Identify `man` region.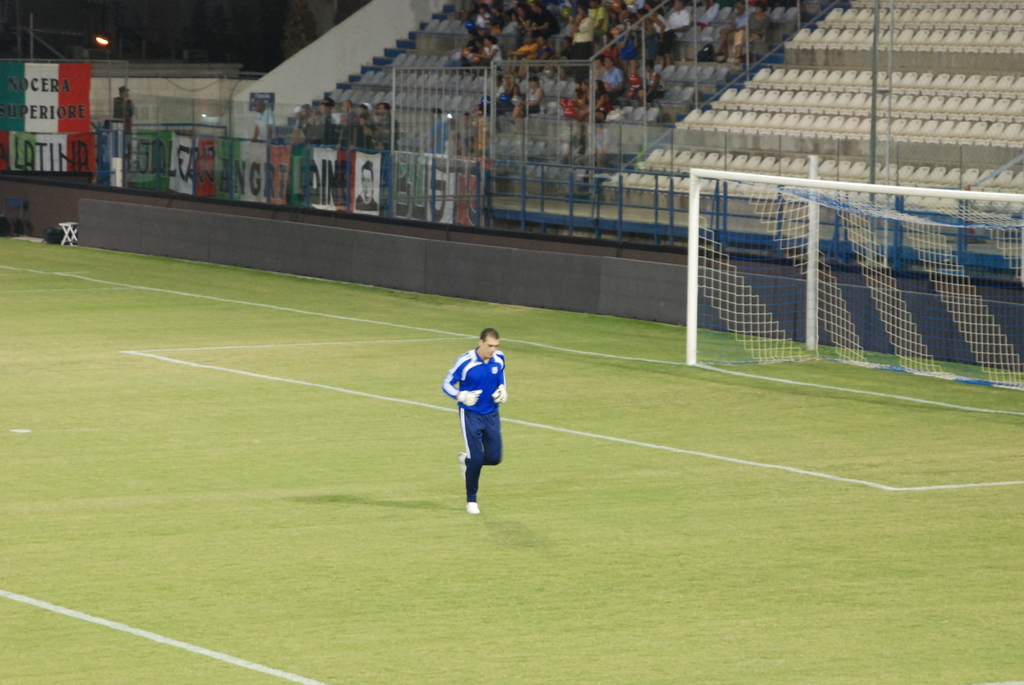
Region: {"left": 111, "top": 84, "right": 132, "bottom": 118}.
